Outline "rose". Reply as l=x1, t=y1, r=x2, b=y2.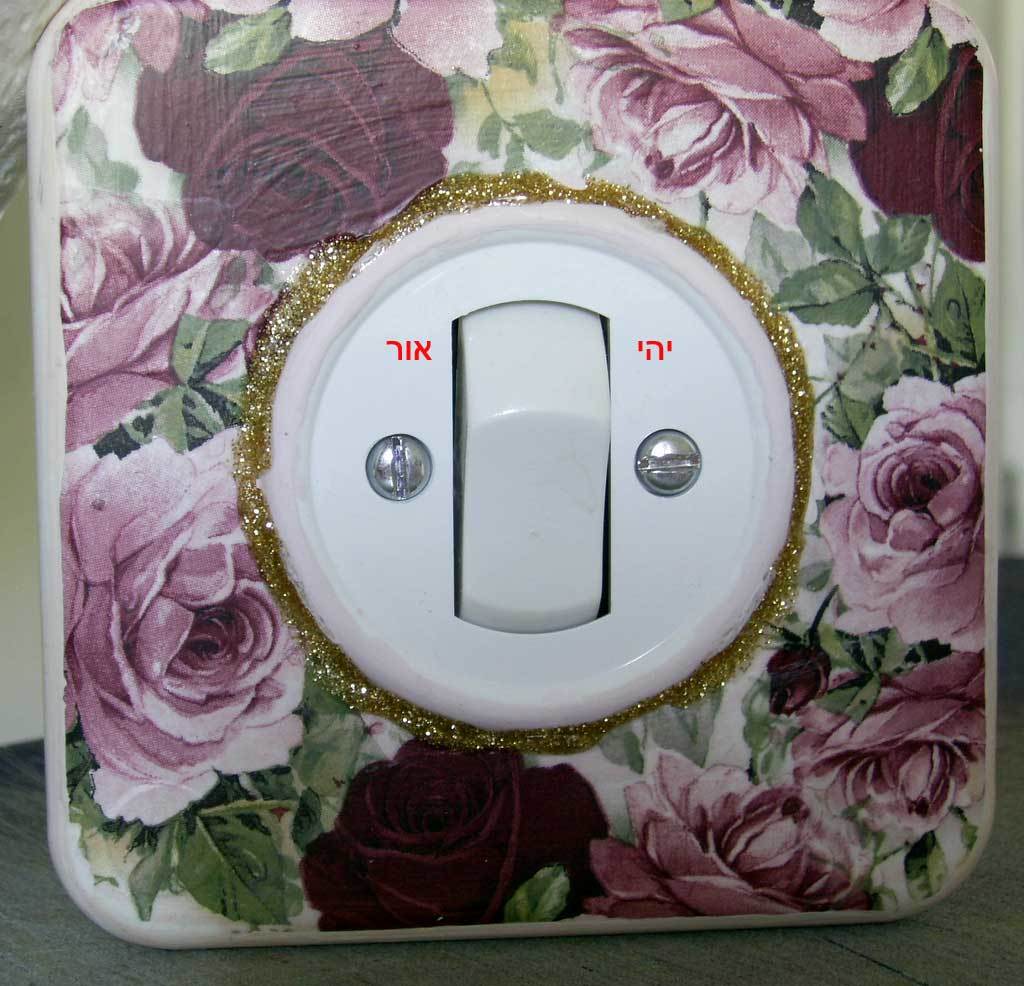
l=816, t=369, r=987, b=651.
